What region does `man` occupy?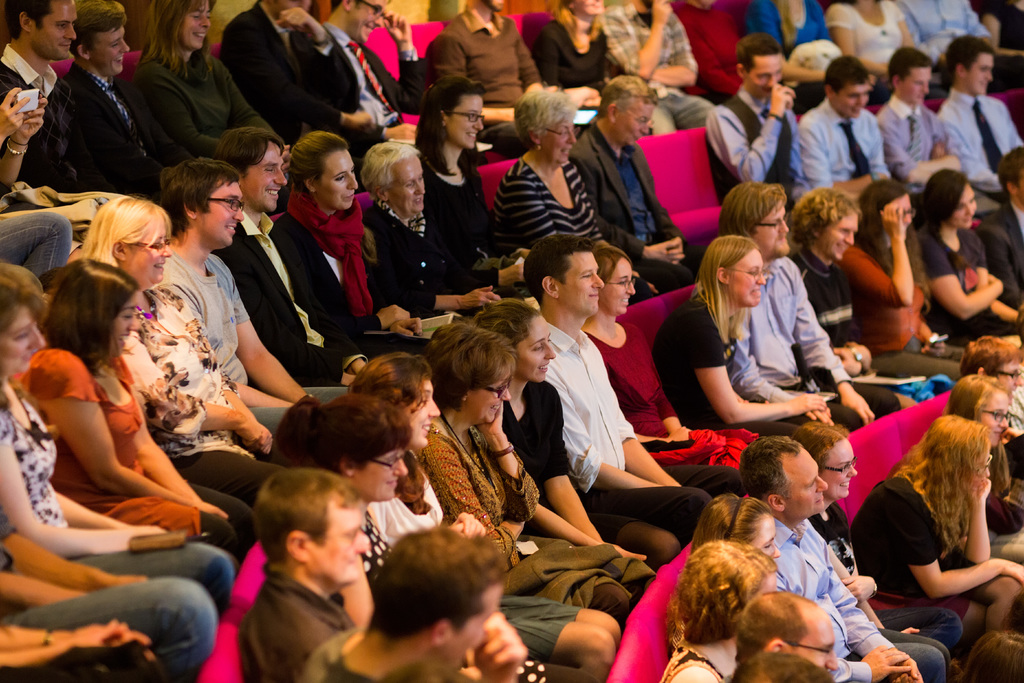
305,528,504,682.
